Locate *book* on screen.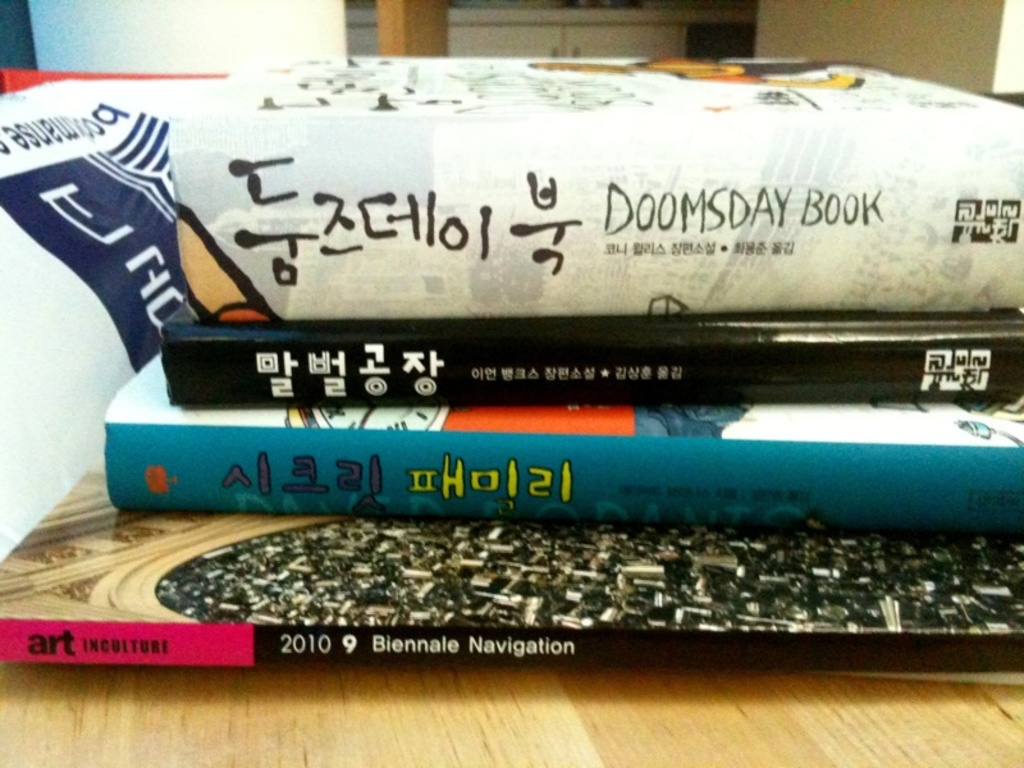
On screen at <region>151, 319, 1023, 408</region>.
